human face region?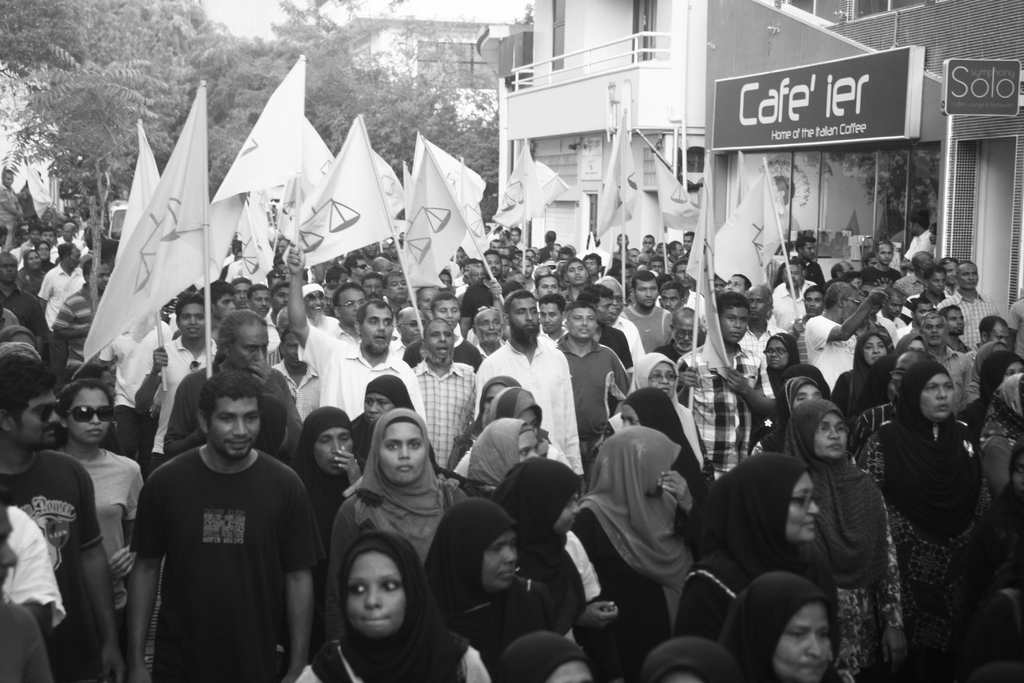
<bbox>652, 366, 673, 403</bbox>
